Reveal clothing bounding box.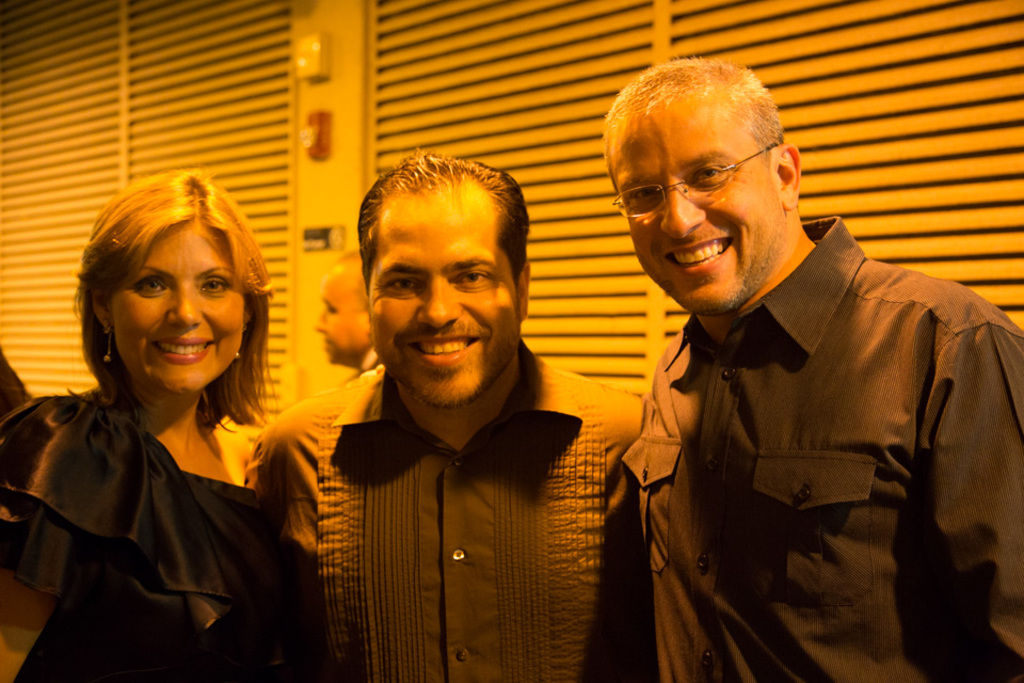
Revealed: 0/385/285/682.
